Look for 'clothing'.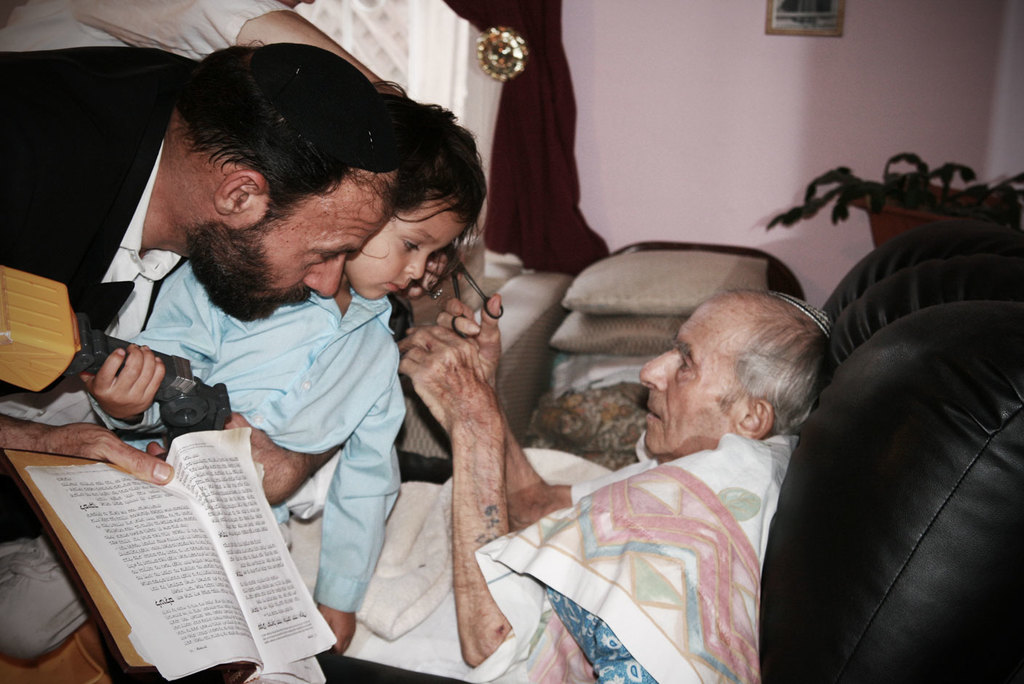
Found: l=282, t=428, r=800, b=683.
